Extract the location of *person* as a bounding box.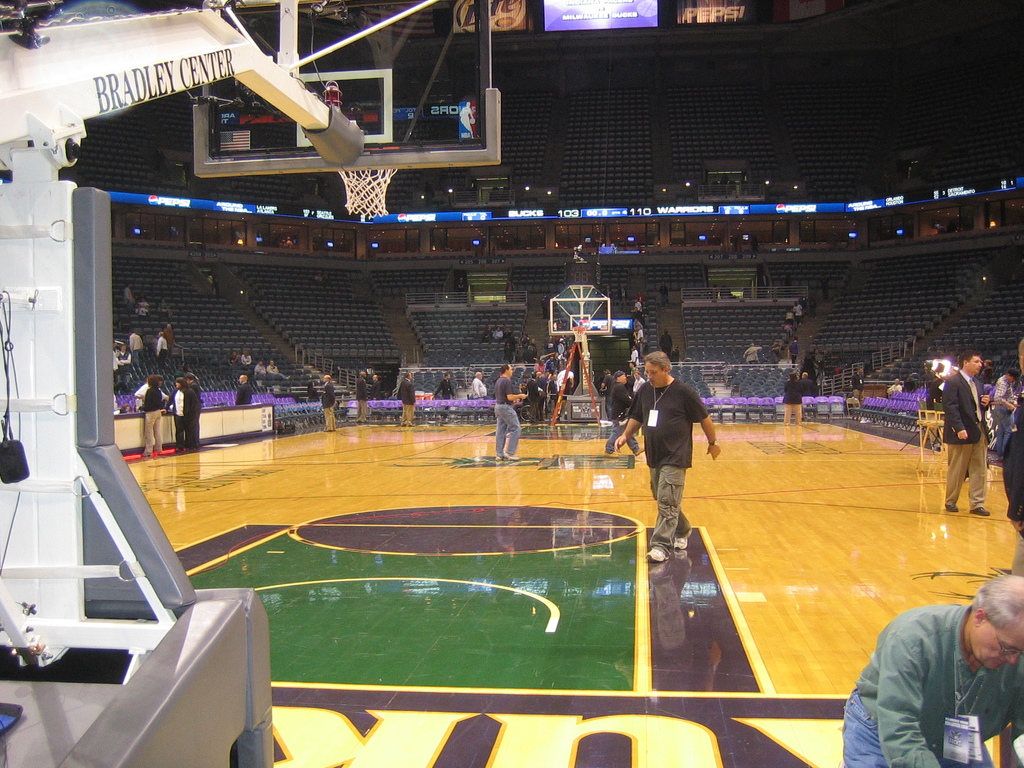
(left=227, top=348, right=241, bottom=366).
